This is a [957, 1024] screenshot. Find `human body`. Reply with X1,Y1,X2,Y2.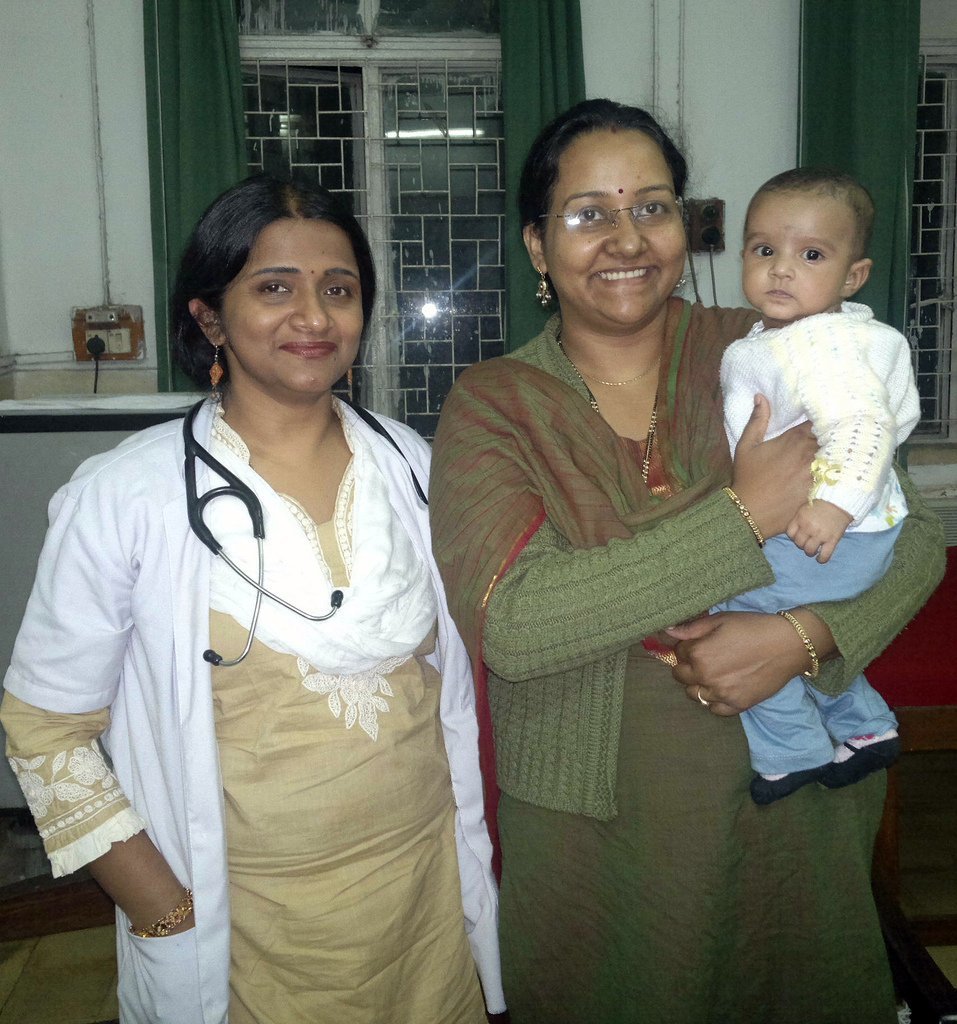
46,225,552,1023.
